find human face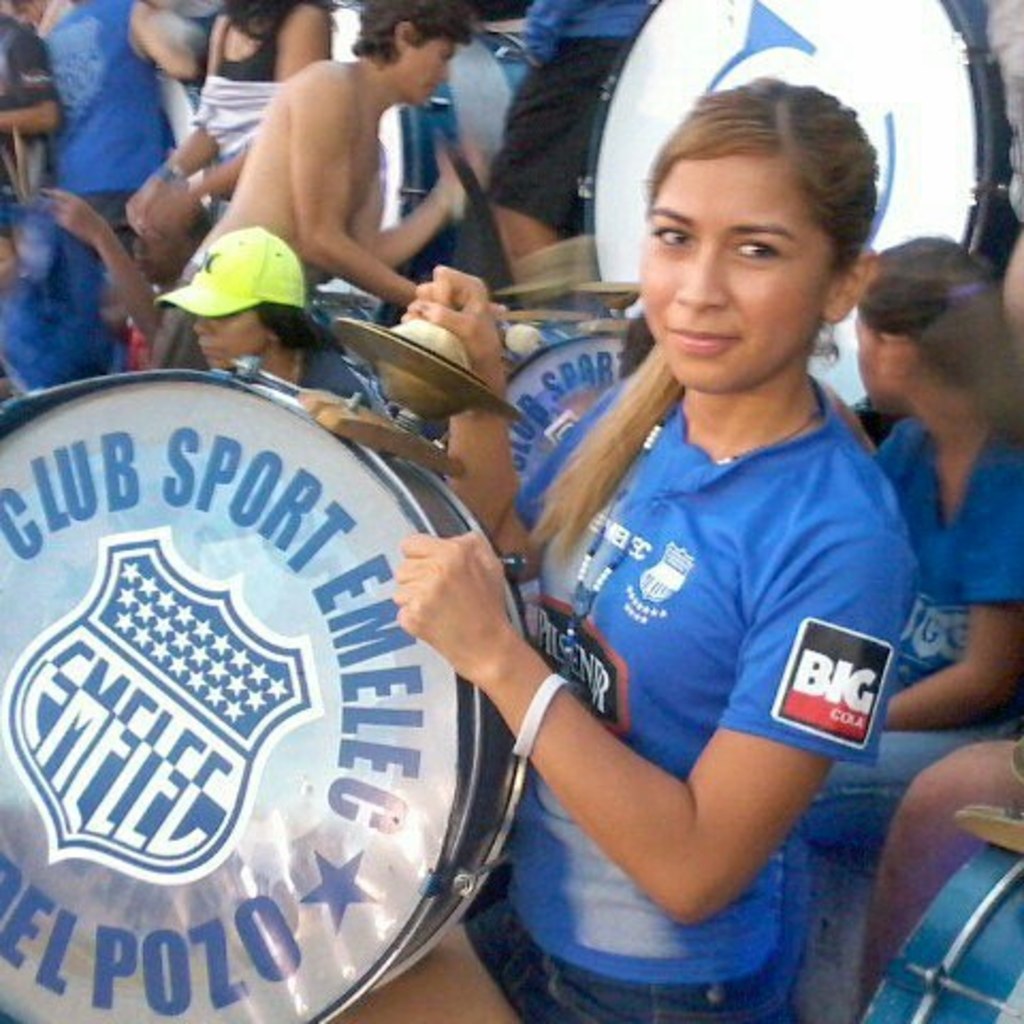
390,30,457,111
